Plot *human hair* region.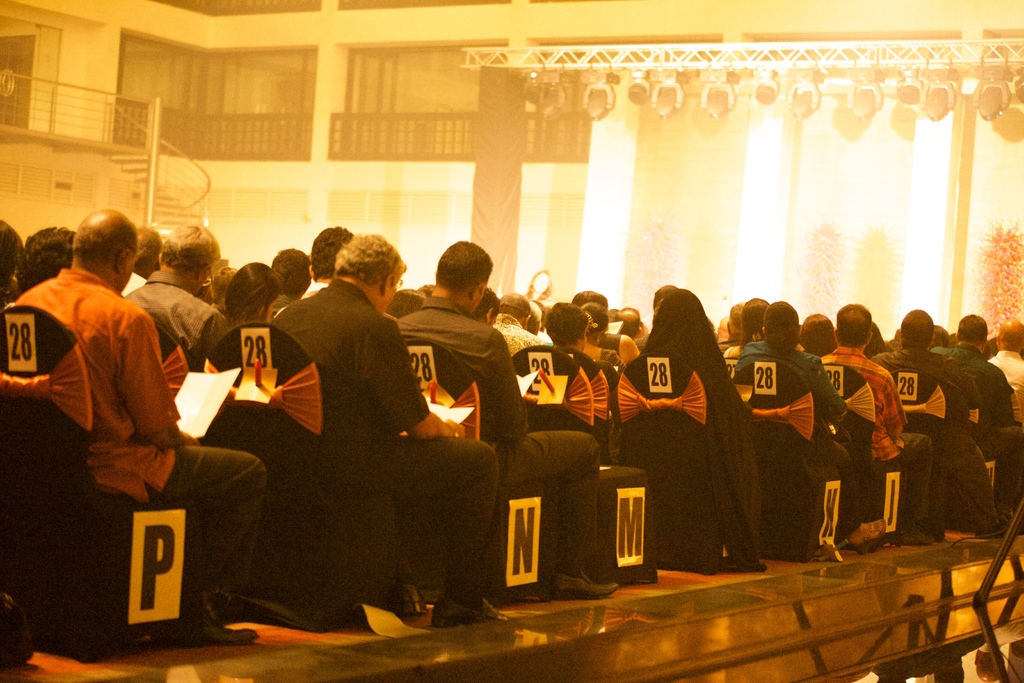
Plotted at 225,260,282,327.
